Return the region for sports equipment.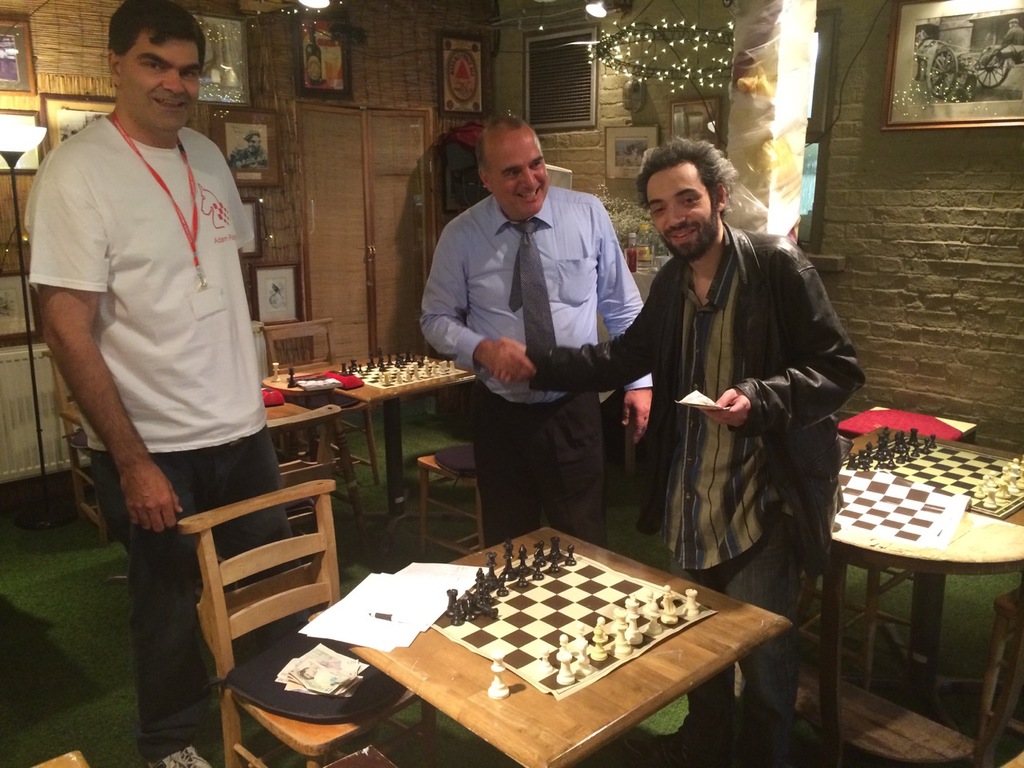
box=[288, 366, 296, 392].
